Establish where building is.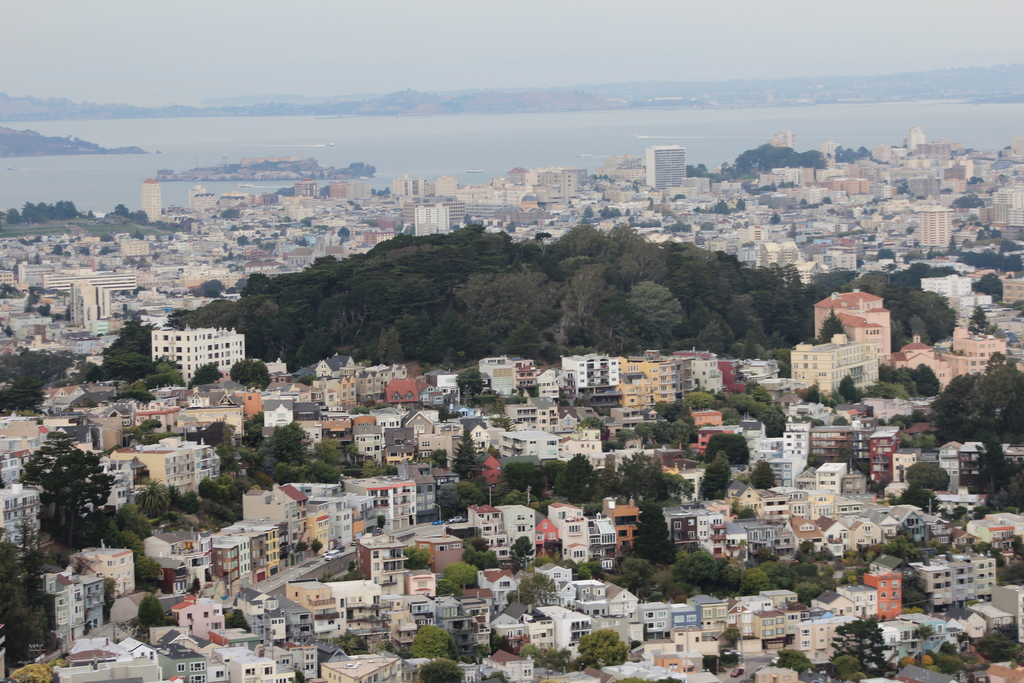
Established at {"x1": 815, "y1": 289, "x2": 890, "y2": 363}.
